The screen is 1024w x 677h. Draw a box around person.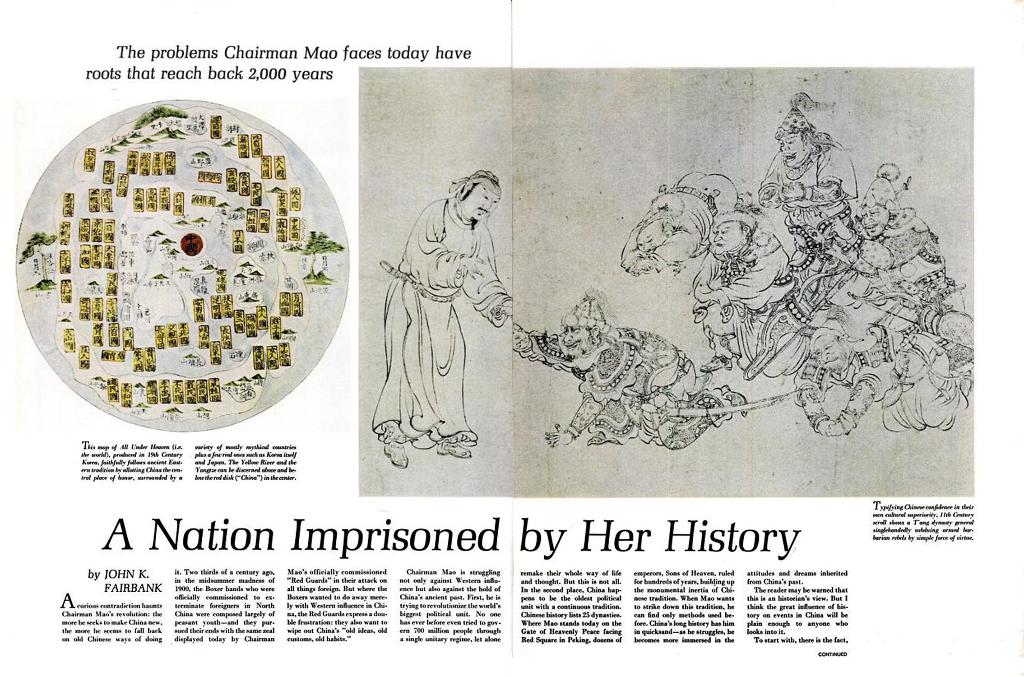
l=758, t=106, r=855, b=253.
